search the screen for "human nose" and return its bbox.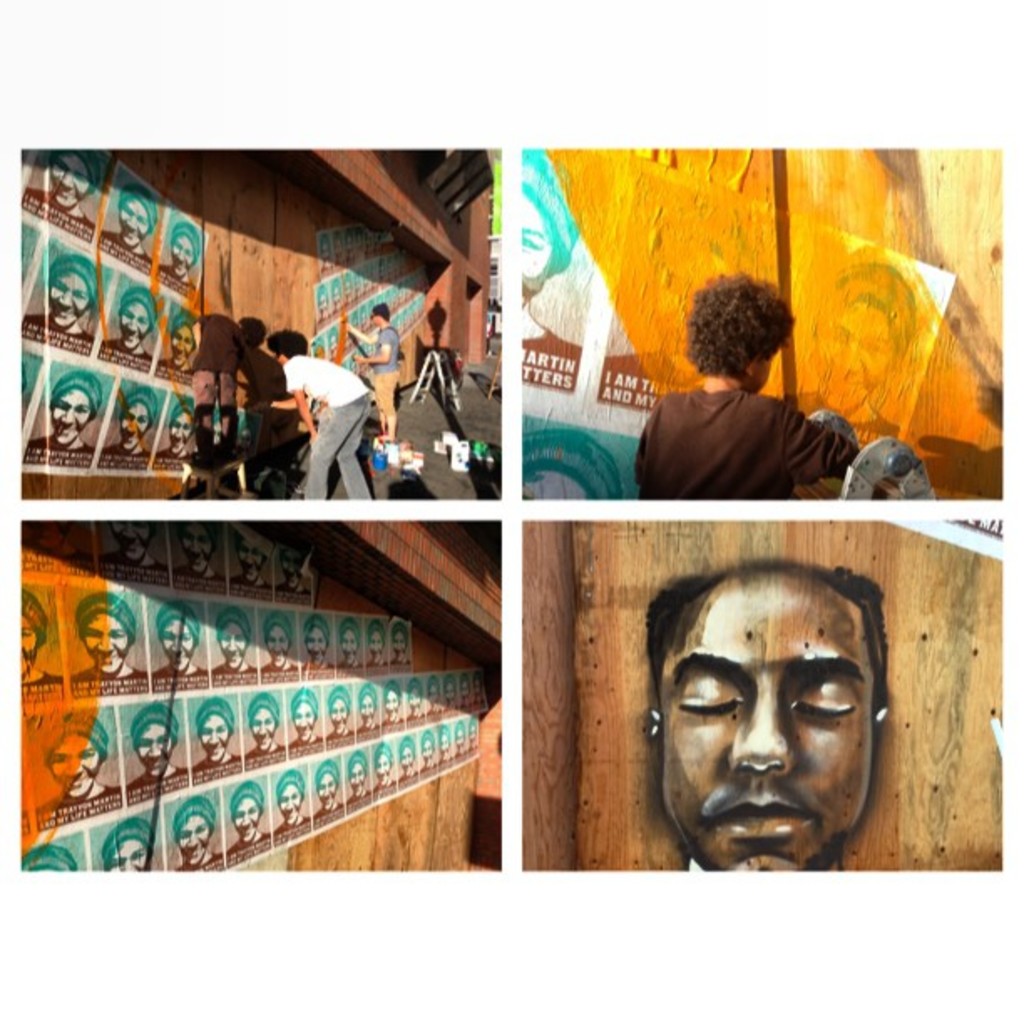
Found: bbox(726, 684, 795, 780).
